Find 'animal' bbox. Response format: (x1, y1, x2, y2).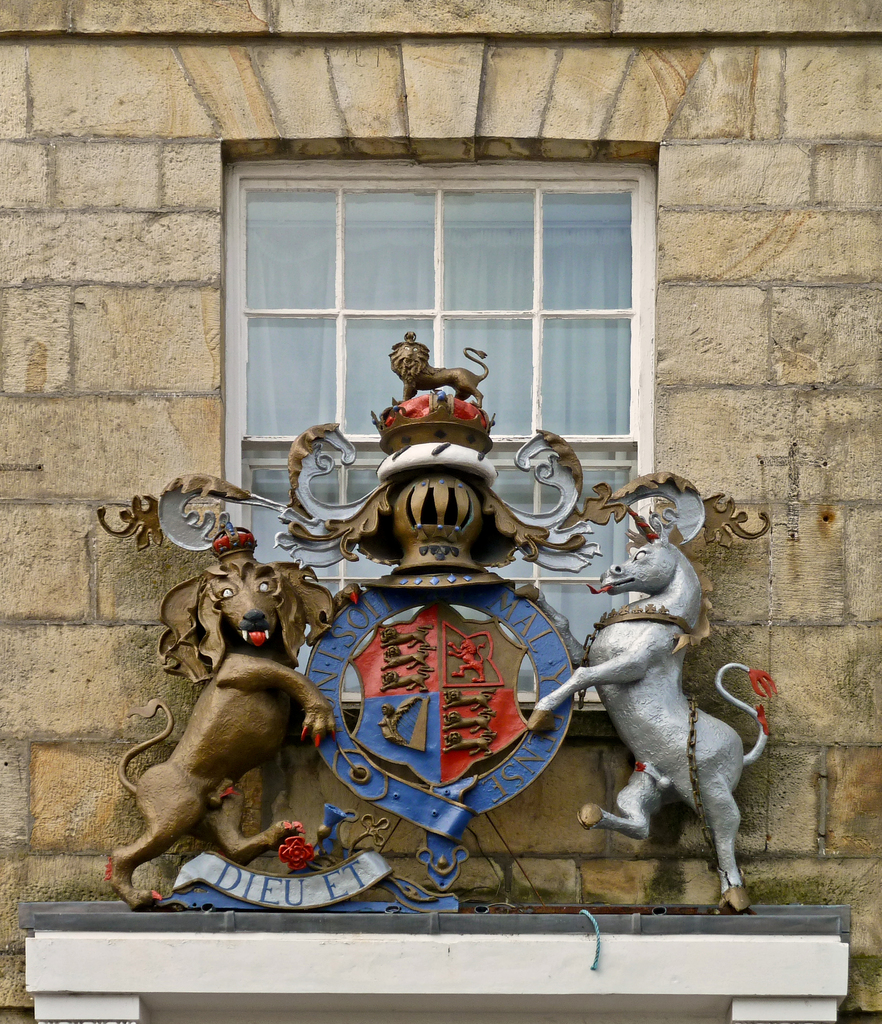
(103, 537, 357, 902).
